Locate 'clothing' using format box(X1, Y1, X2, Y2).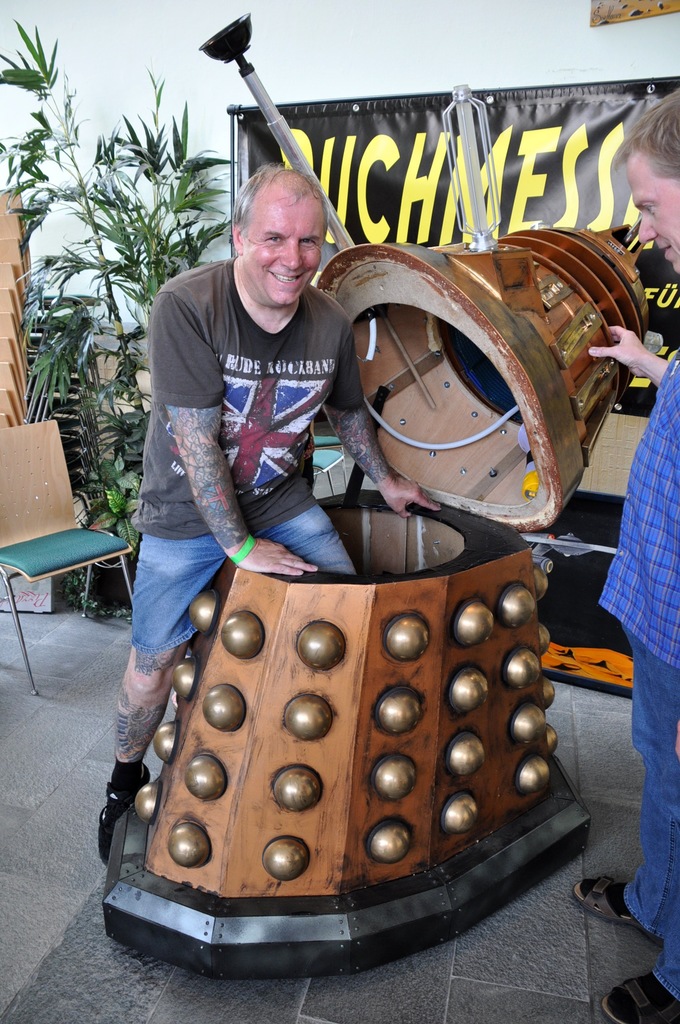
box(143, 210, 400, 626).
